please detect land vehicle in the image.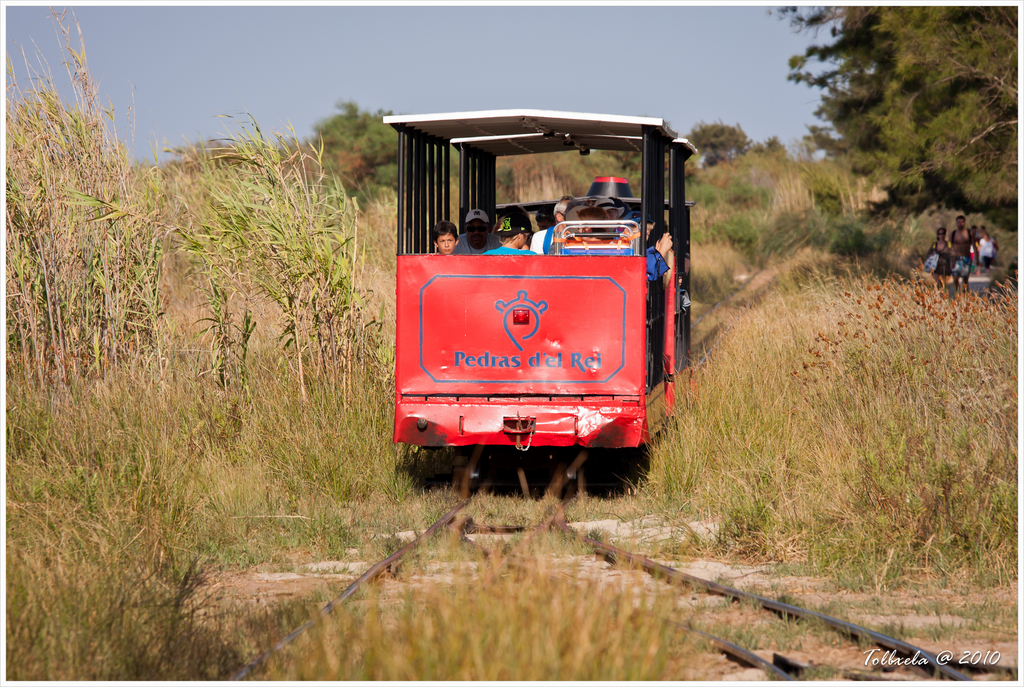
region(381, 108, 691, 502).
